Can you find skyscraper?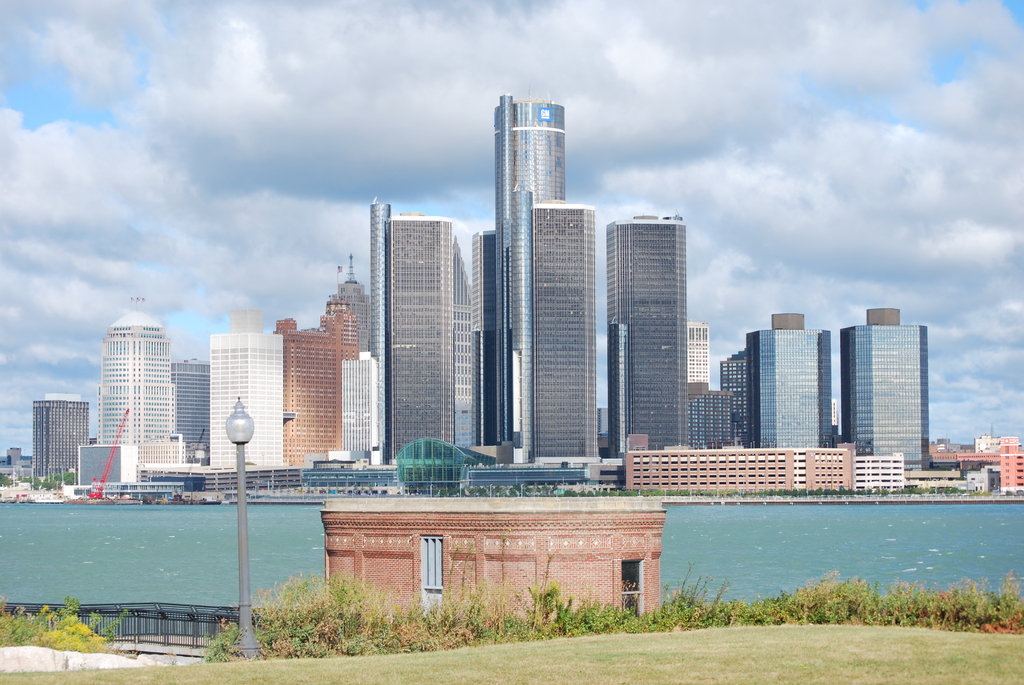
Yes, bounding box: locate(360, 195, 394, 471).
